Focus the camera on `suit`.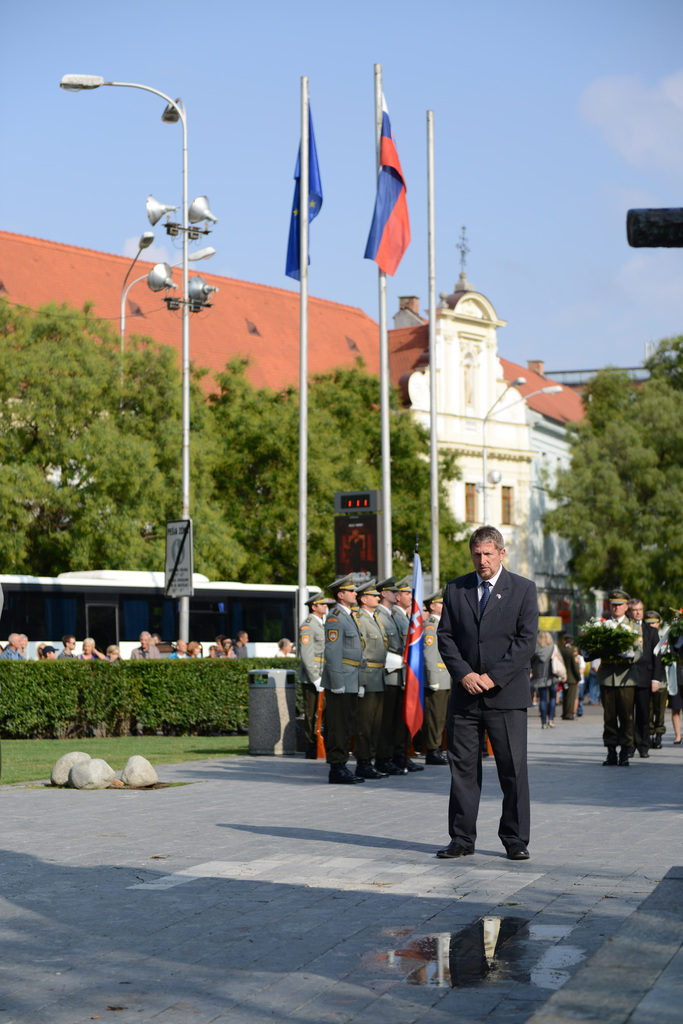
Focus region: <bbox>419, 605, 453, 745</bbox>.
